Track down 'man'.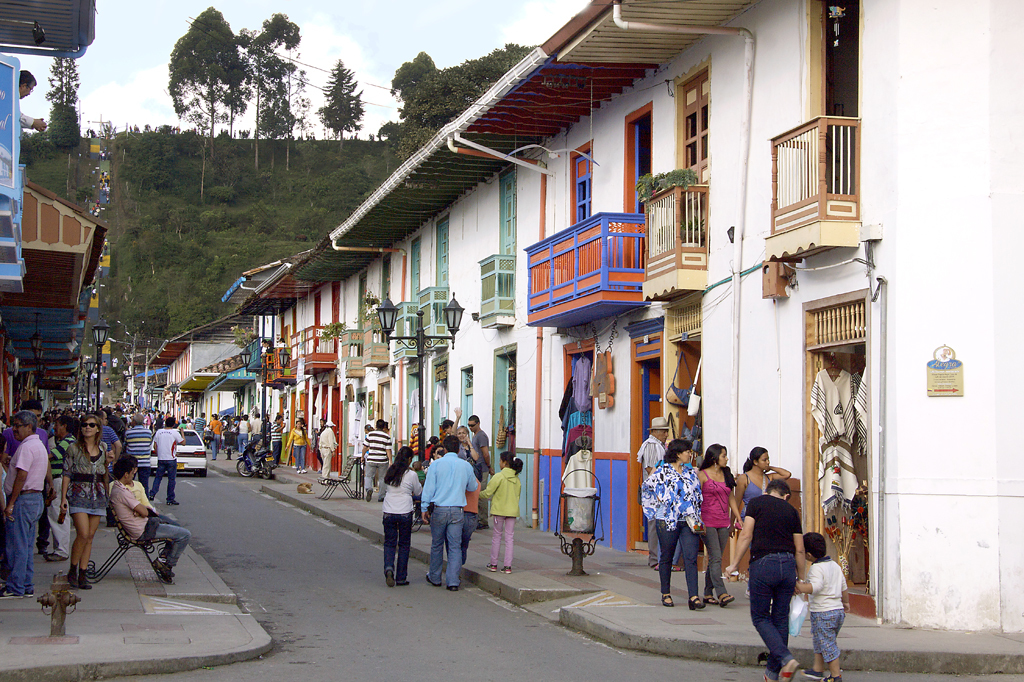
Tracked to crop(0, 399, 53, 502).
